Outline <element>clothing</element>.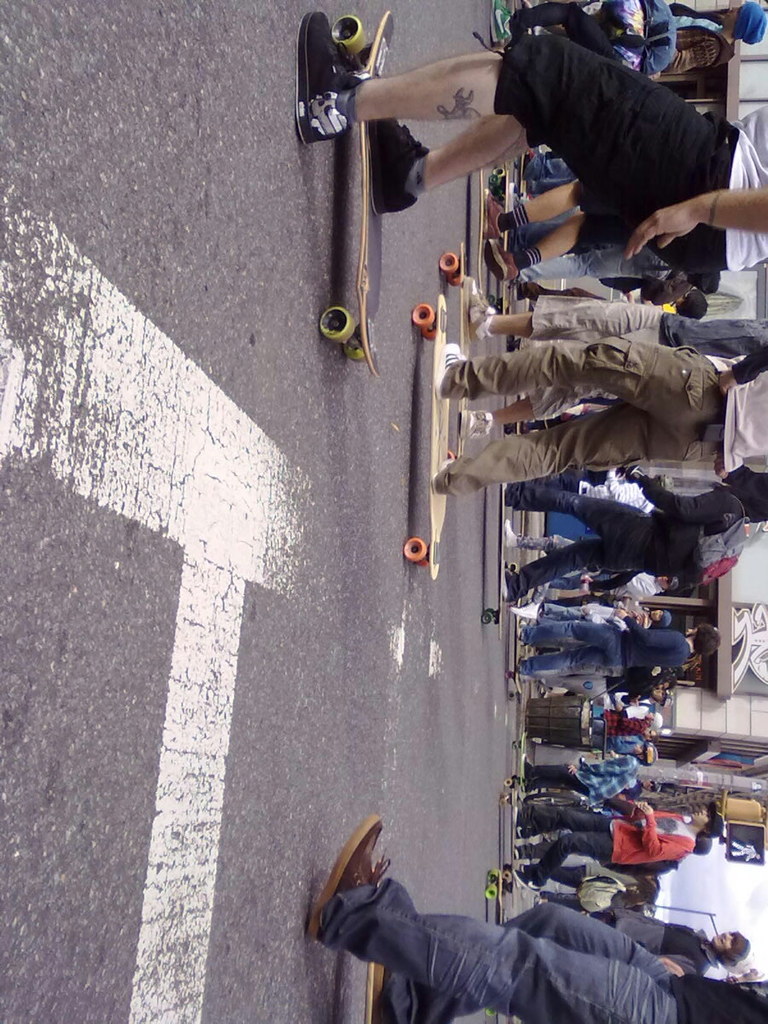
Outline: <box>324,872,767,1023</box>.
